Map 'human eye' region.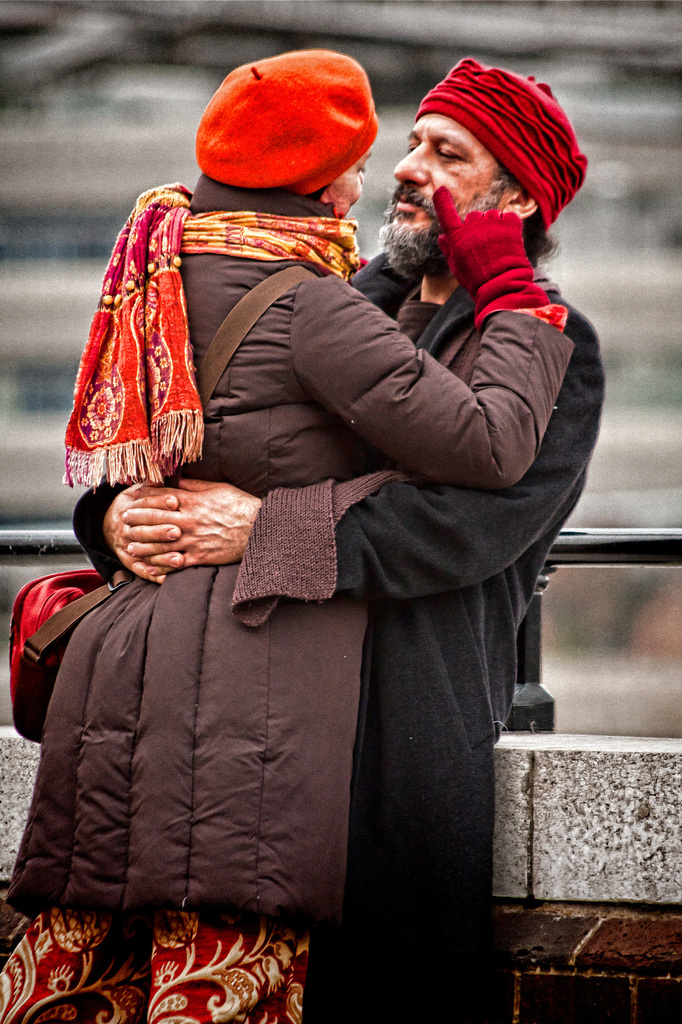
Mapped to bbox(437, 142, 473, 166).
